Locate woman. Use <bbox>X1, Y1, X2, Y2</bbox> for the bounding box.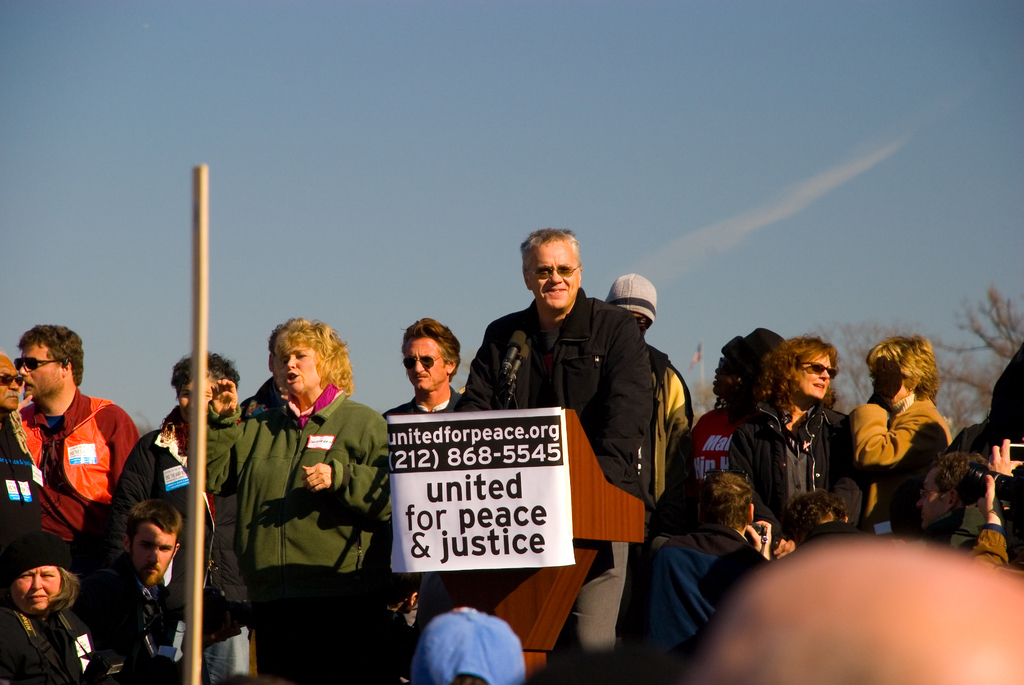
<bbox>728, 336, 866, 562</bbox>.
